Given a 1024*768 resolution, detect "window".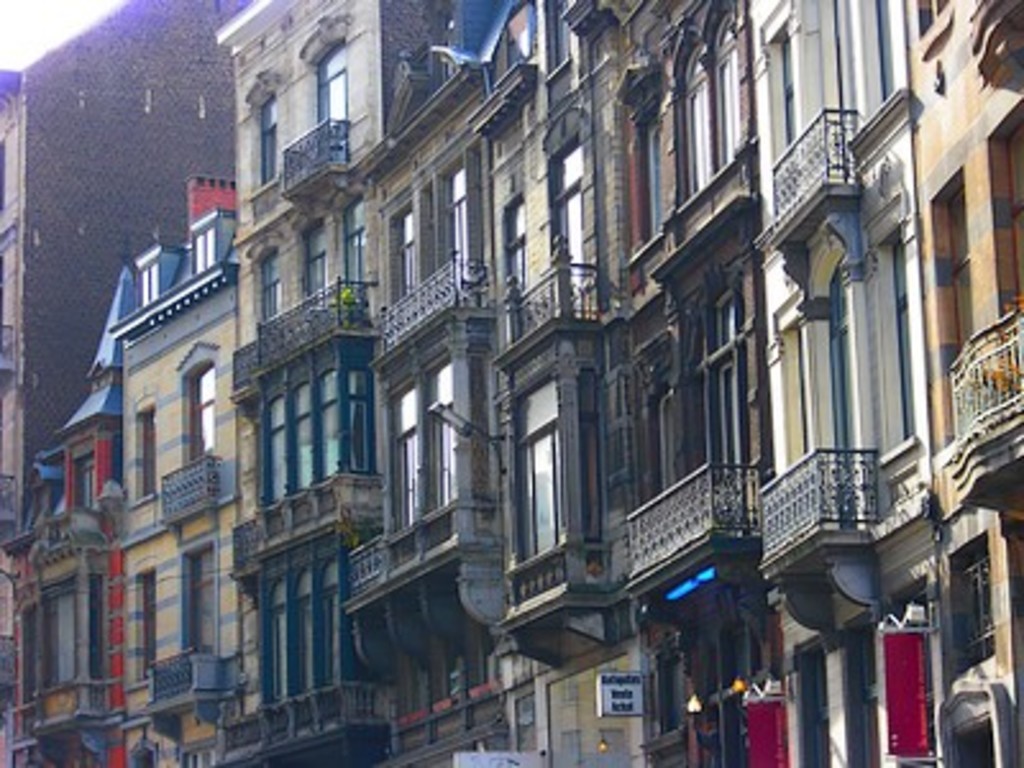
Rect(253, 248, 279, 320).
